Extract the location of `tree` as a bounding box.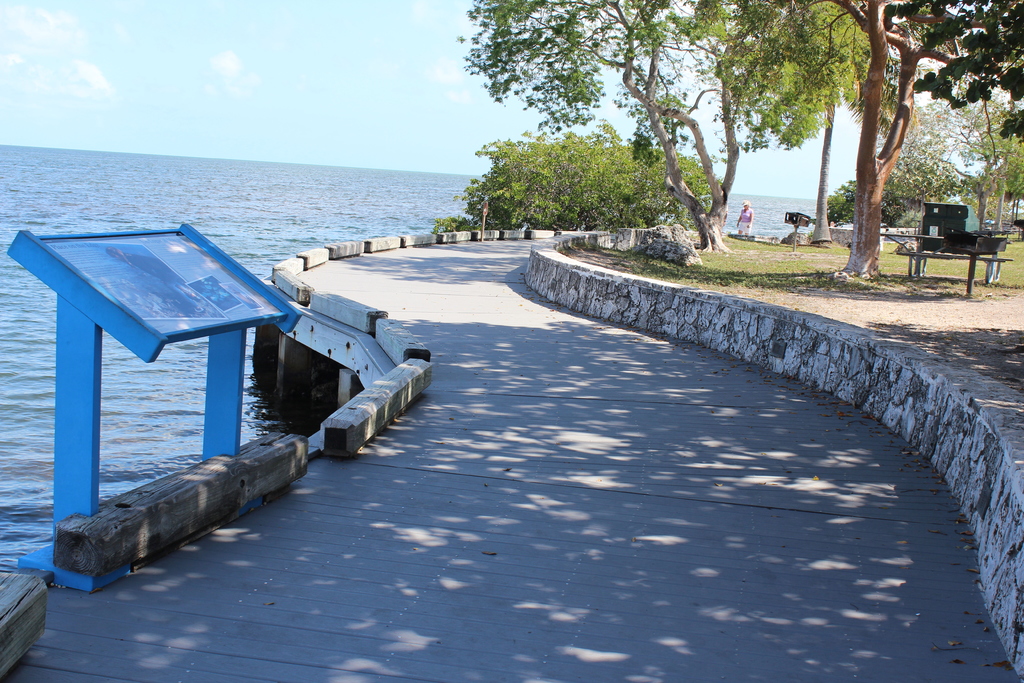
x1=666, y1=0, x2=884, y2=229.
